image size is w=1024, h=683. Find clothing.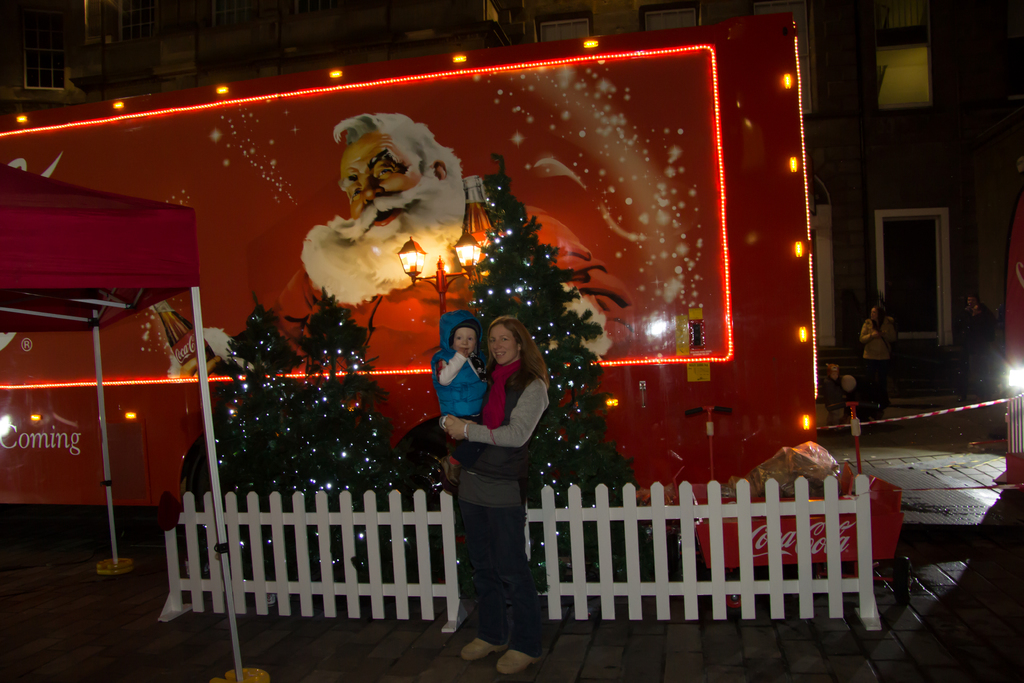
left=464, top=359, right=561, bottom=662.
